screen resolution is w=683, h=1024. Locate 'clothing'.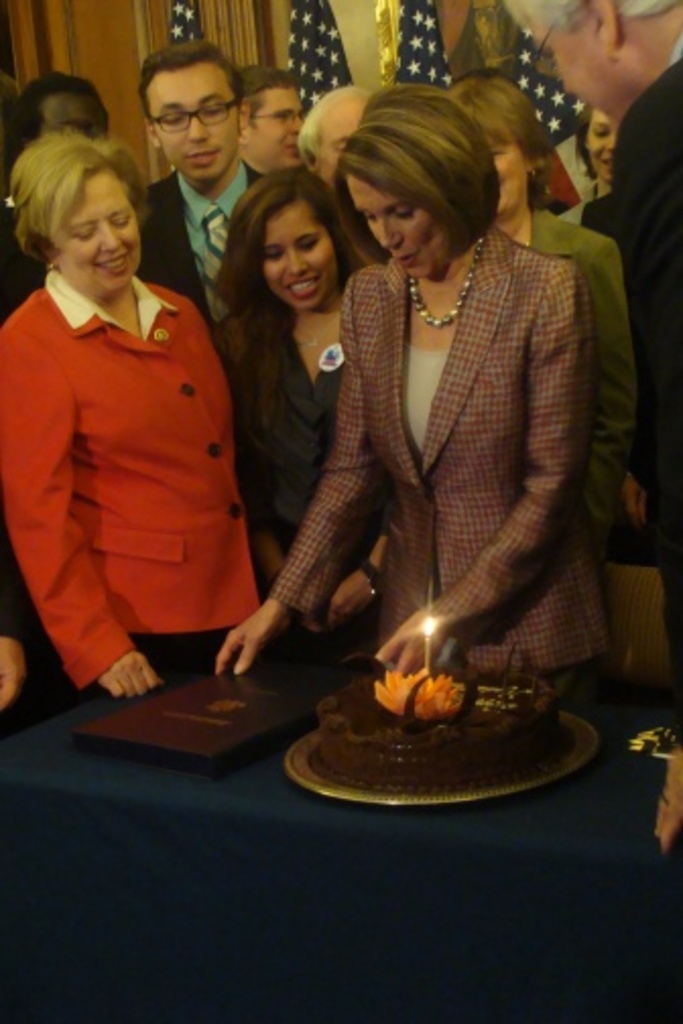
x1=620 y1=59 x2=681 y2=703.
